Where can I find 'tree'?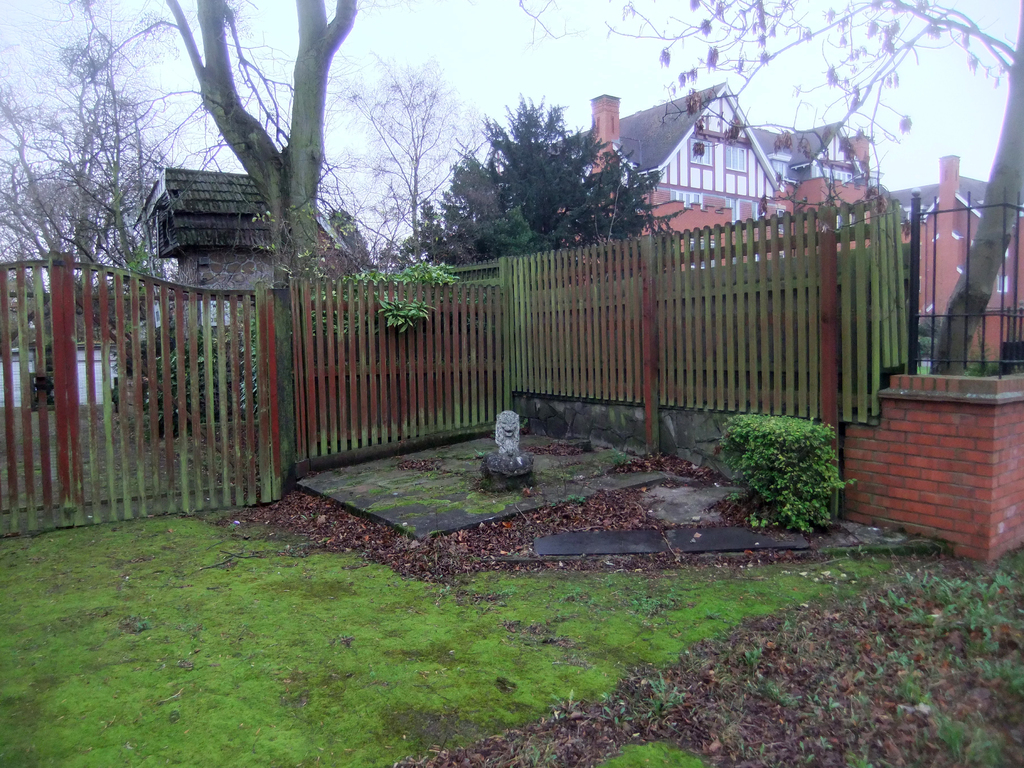
You can find it at BBox(0, 0, 163, 399).
